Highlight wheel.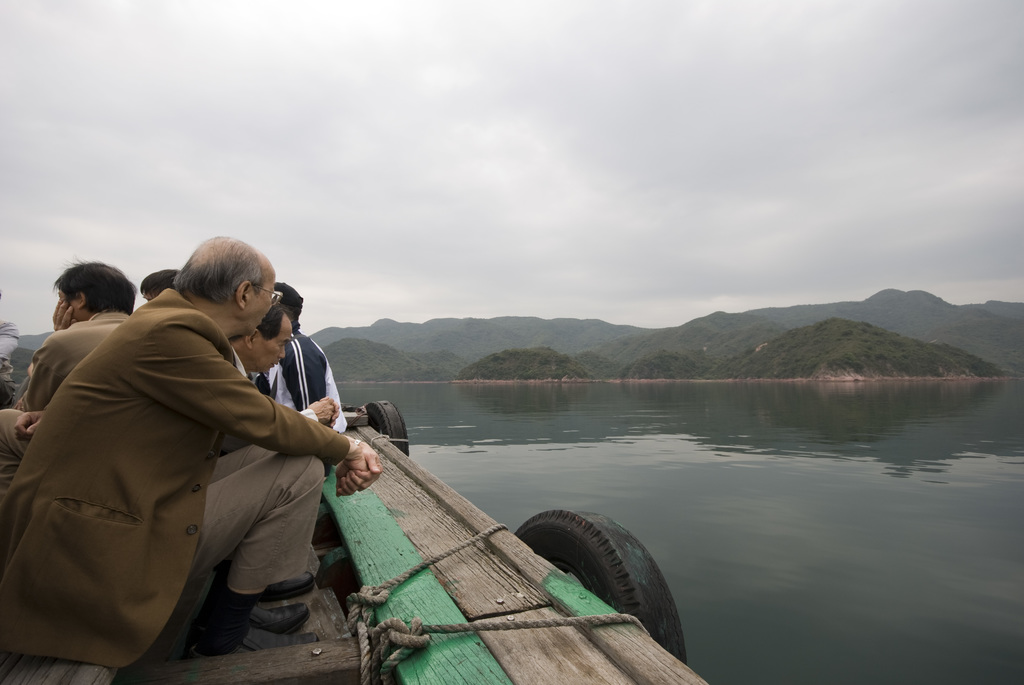
Highlighted region: x1=515, y1=505, x2=687, y2=663.
